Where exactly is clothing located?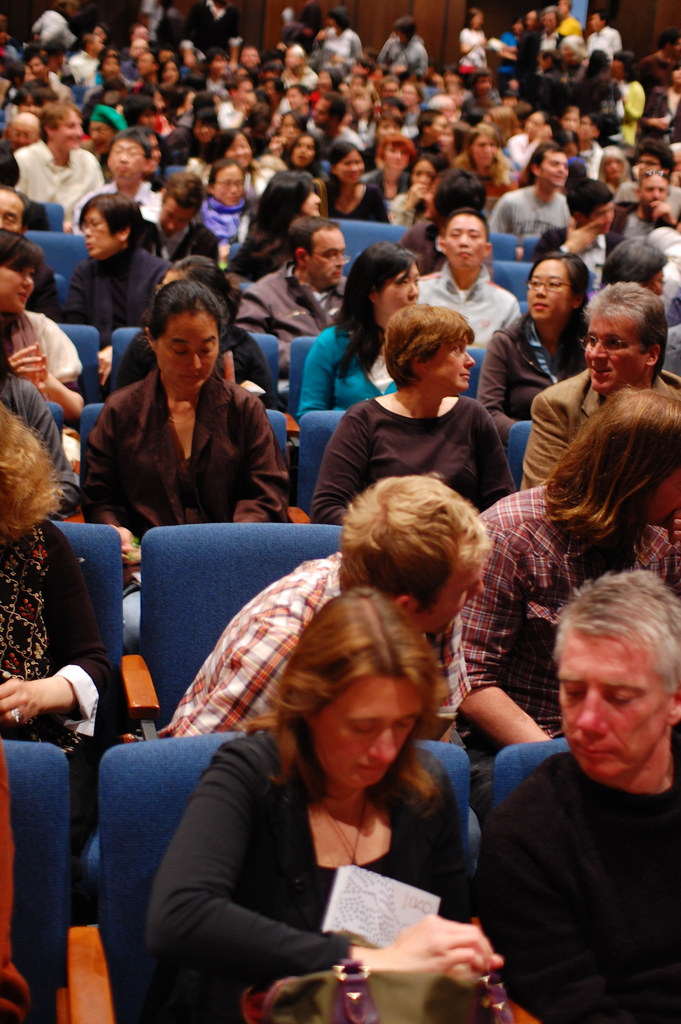
Its bounding box is crop(327, 178, 389, 223).
